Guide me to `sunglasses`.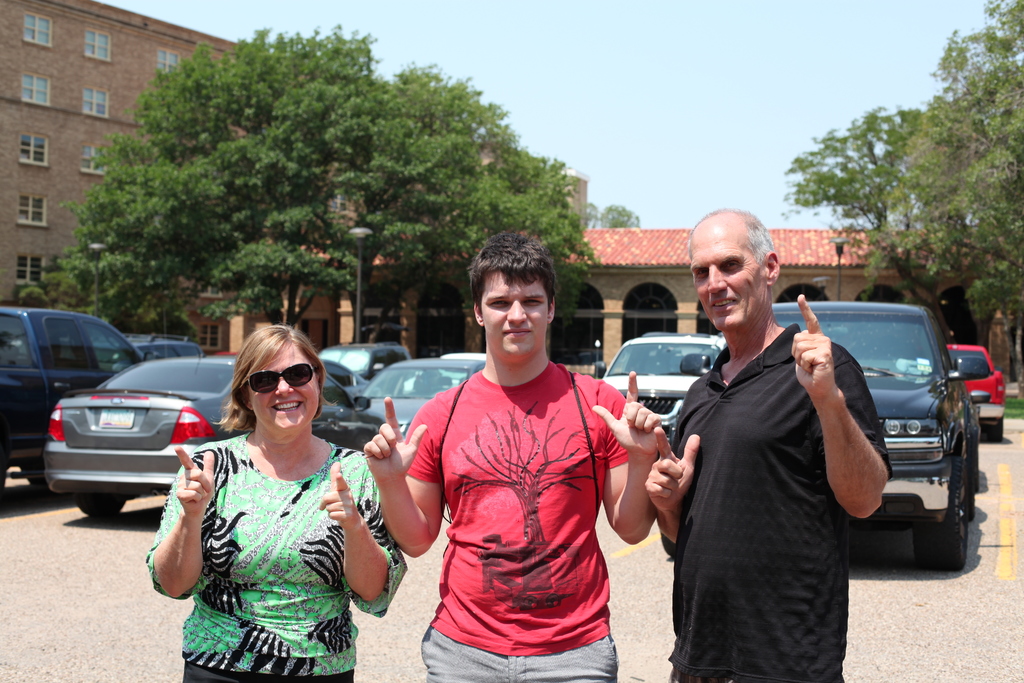
Guidance: crop(245, 361, 315, 392).
